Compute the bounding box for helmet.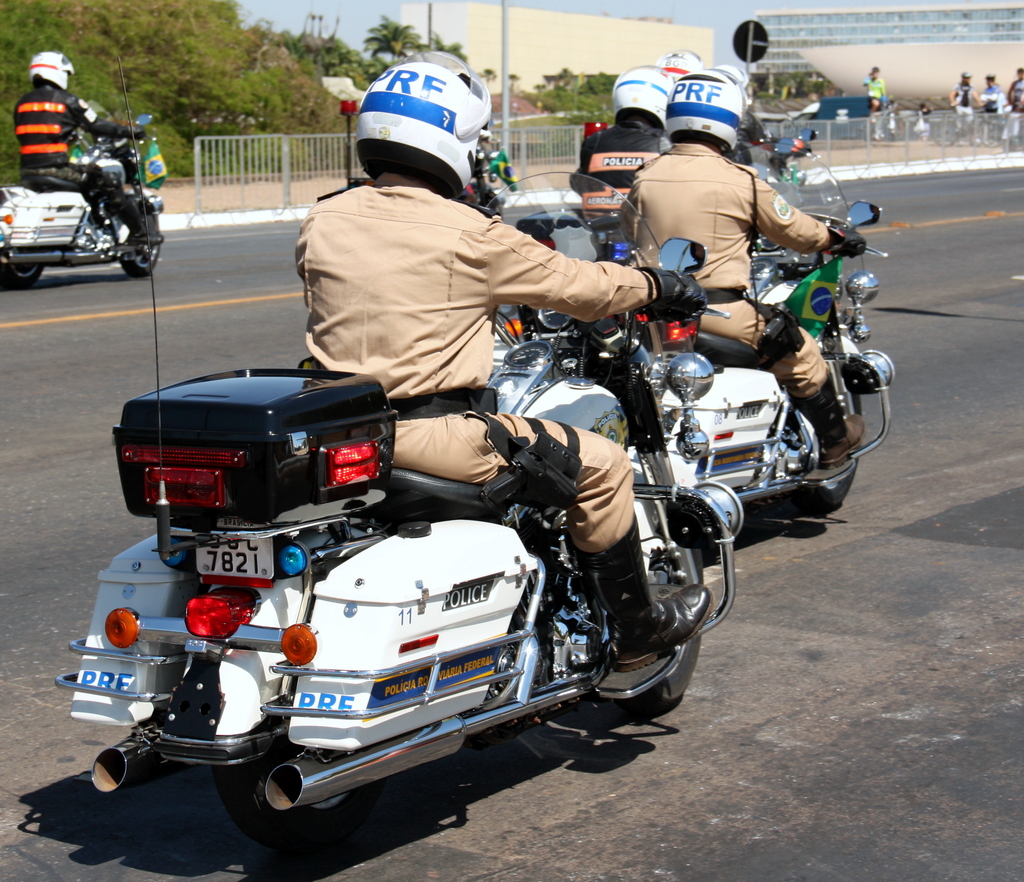
[left=610, top=67, right=669, bottom=126].
